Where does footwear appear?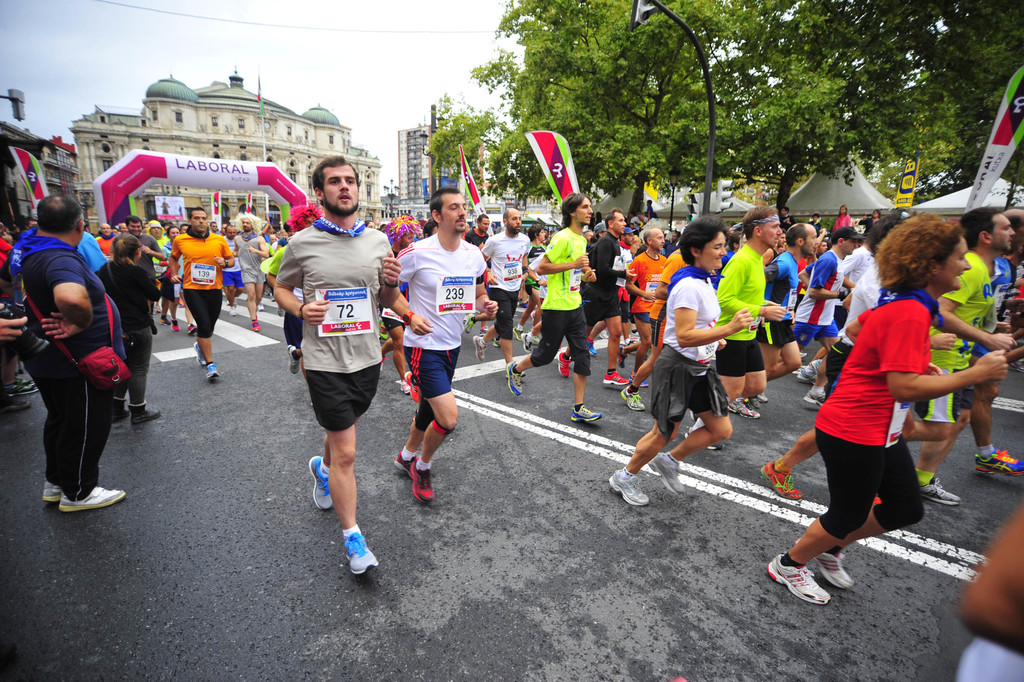
Appears at pyautogui.locateOnScreen(650, 454, 688, 494).
